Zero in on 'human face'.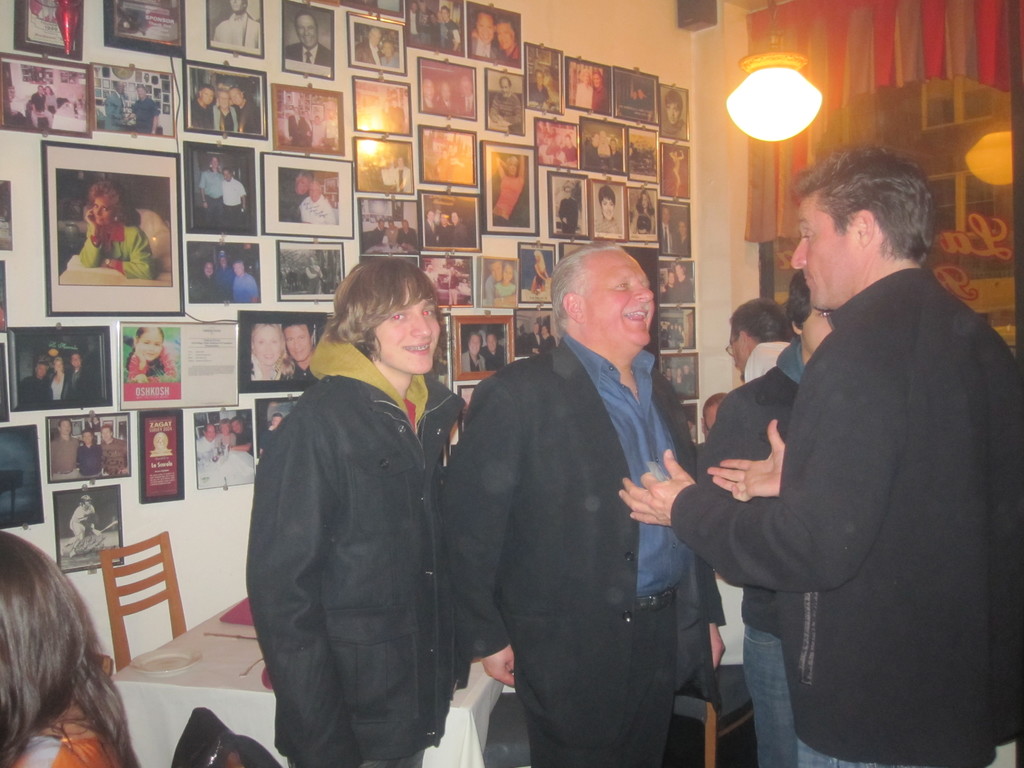
Zeroed in: 94, 196, 113, 225.
